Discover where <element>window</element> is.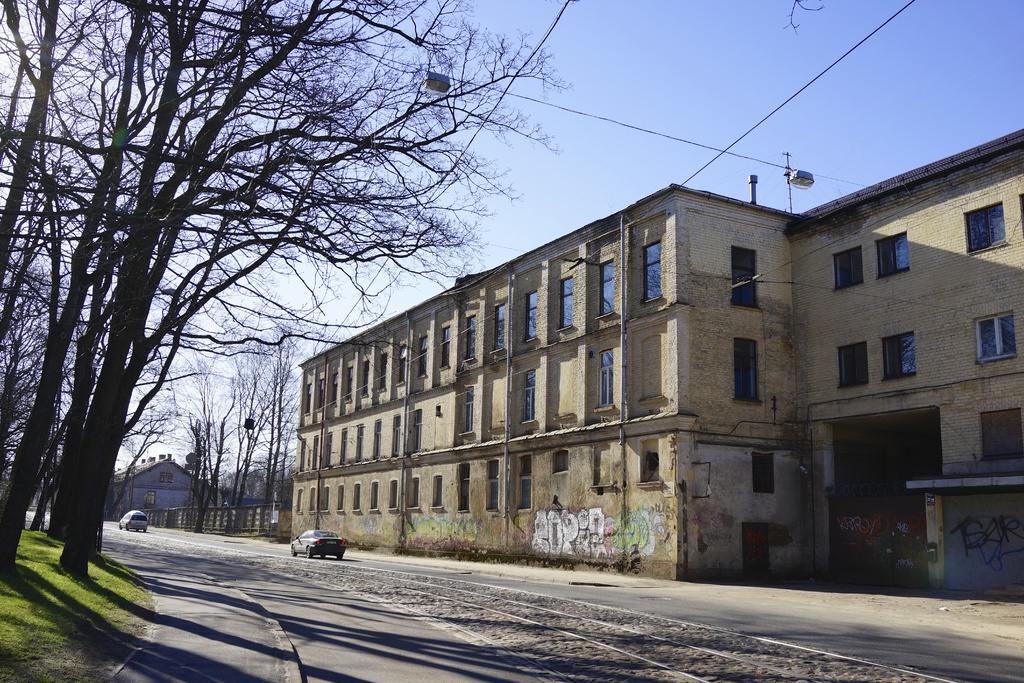
Discovered at region(881, 330, 915, 381).
